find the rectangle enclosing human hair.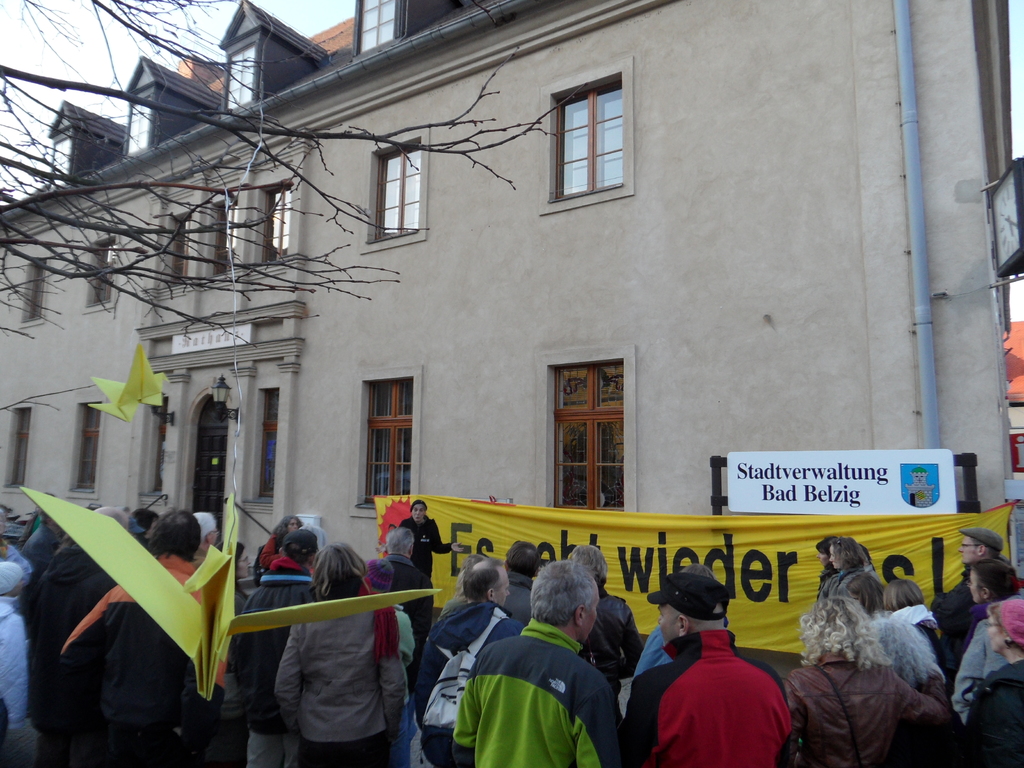
bbox=(461, 557, 505, 601).
